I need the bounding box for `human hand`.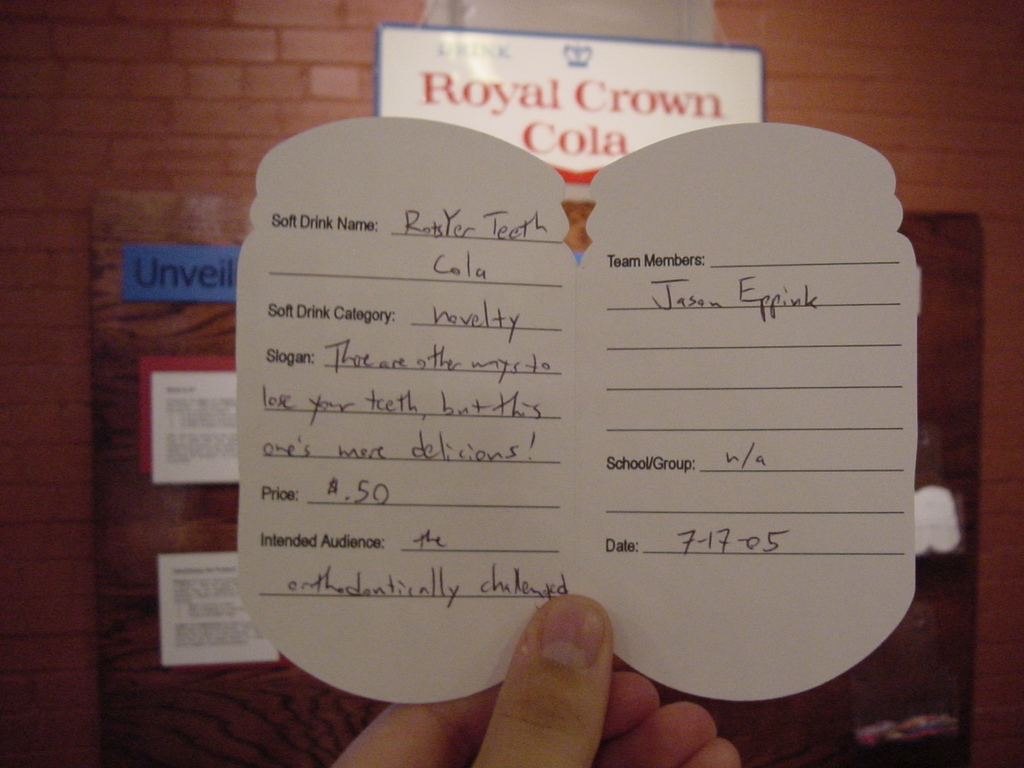
Here it is: bbox=(356, 561, 737, 767).
